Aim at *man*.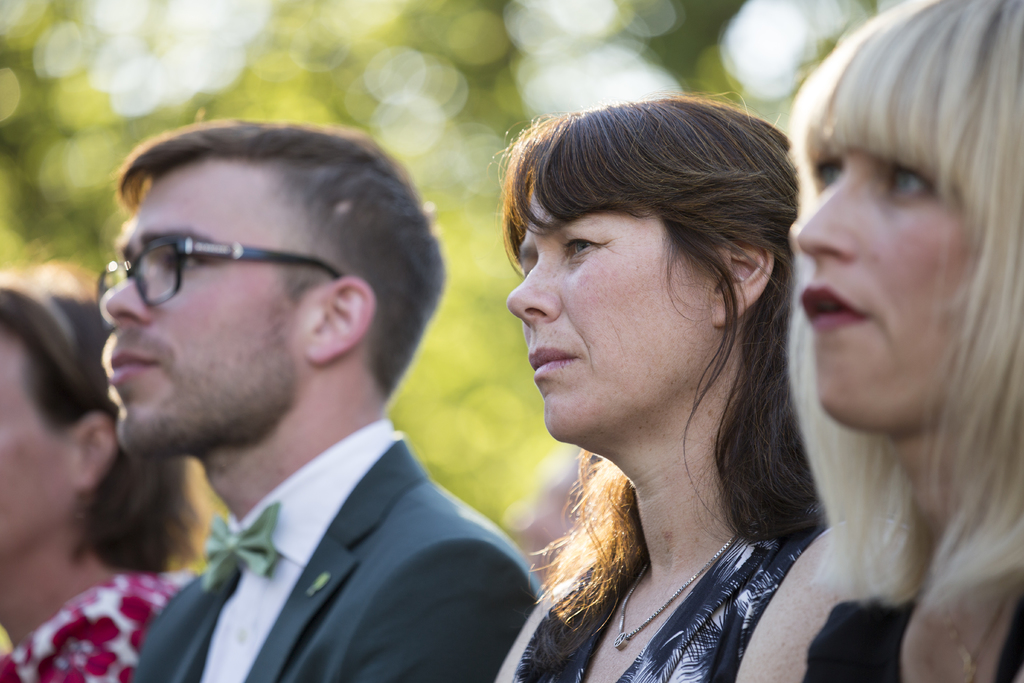
Aimed at (19, 124, 559, 679).
